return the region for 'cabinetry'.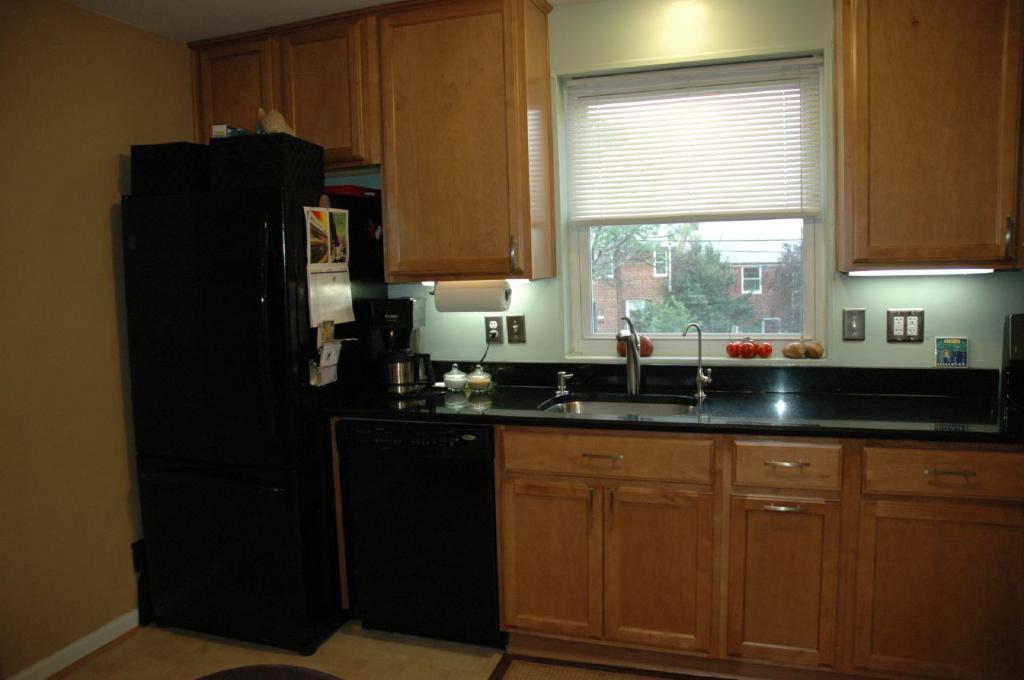
<region>828, 0, 1023, 272</region>.
